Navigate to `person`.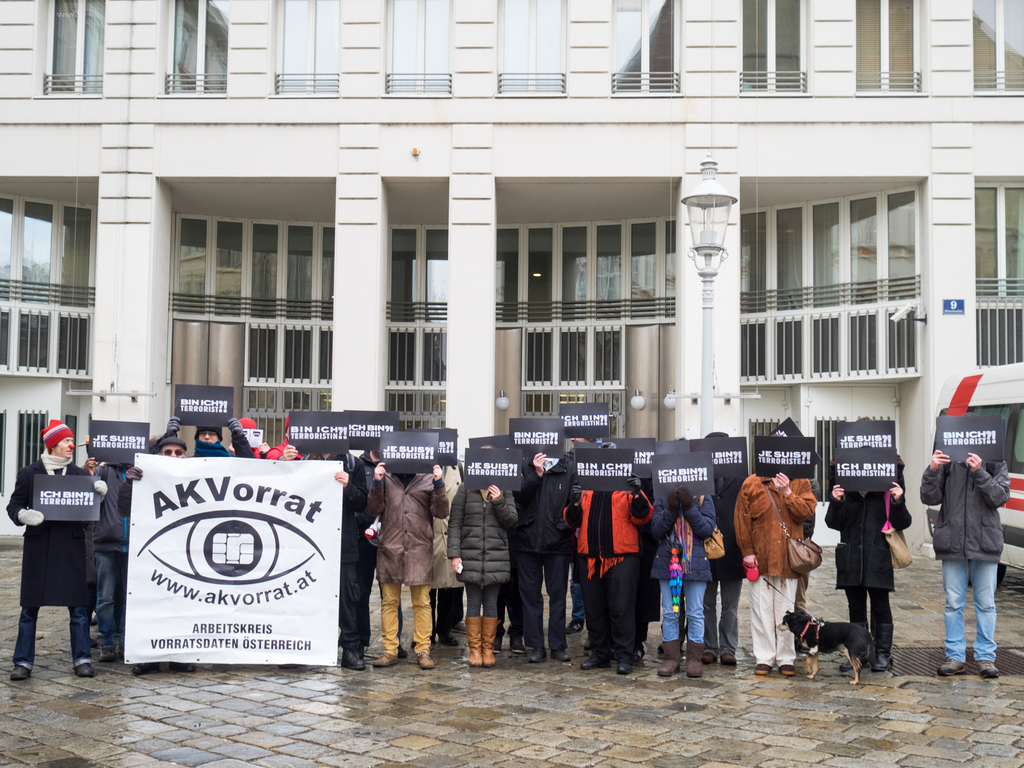
Navigation target: (x1=10, y1=422, x2=108, y2=680).
